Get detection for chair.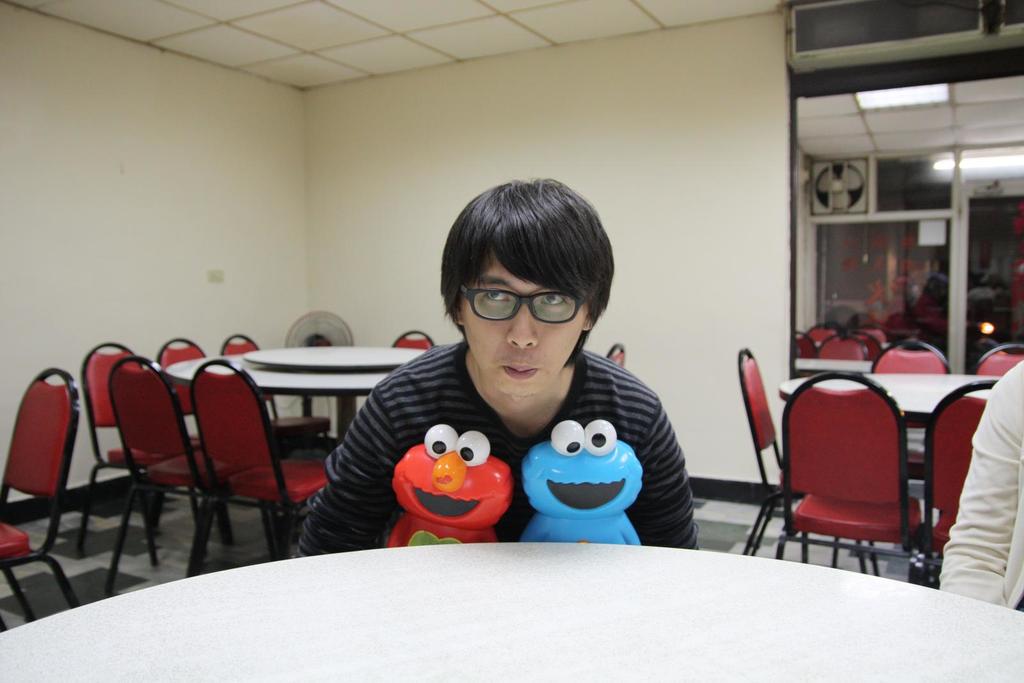
Detection: select_region(220, 331, 330, 463).
